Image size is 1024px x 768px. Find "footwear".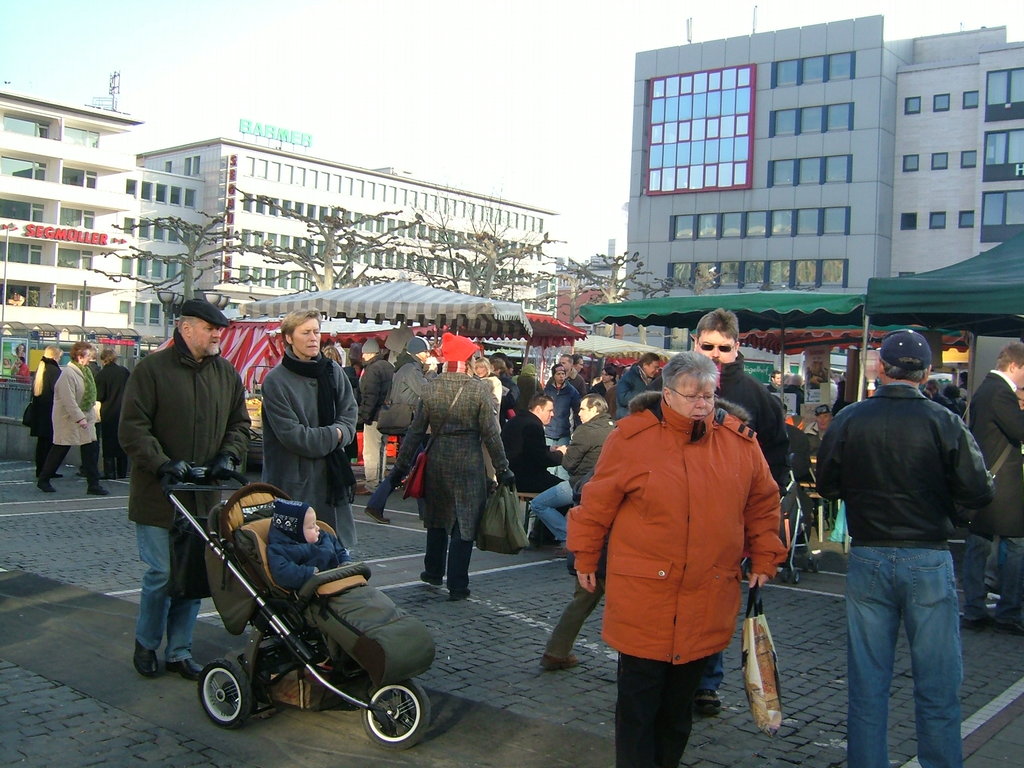
(955, 618, 997, 628).
